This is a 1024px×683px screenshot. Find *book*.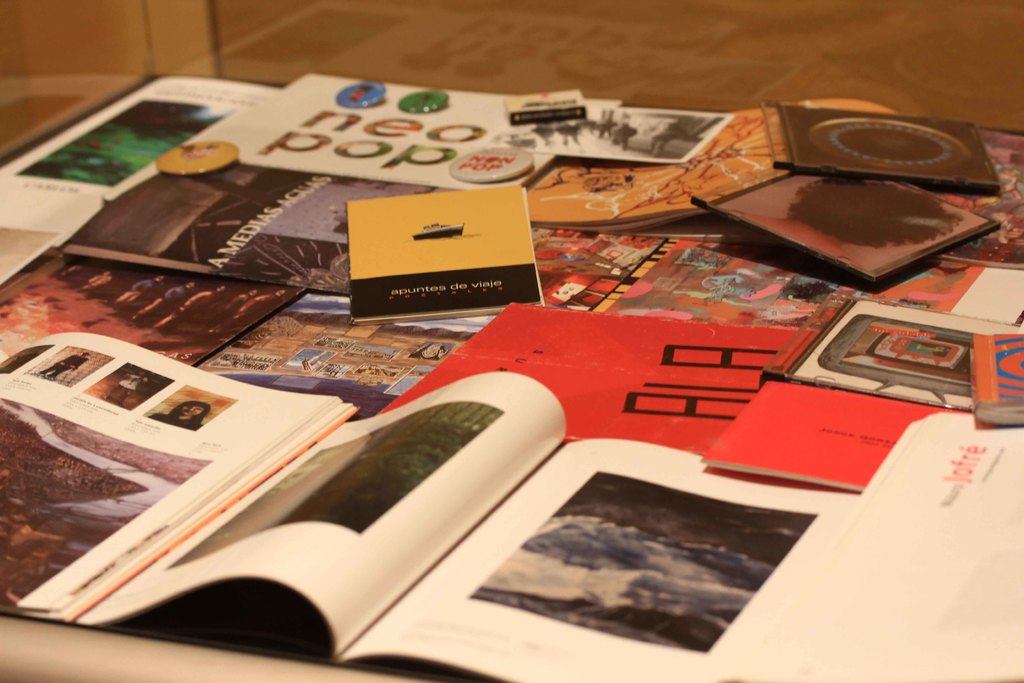
Bounding box: locate(344, 183, 540, 329).
